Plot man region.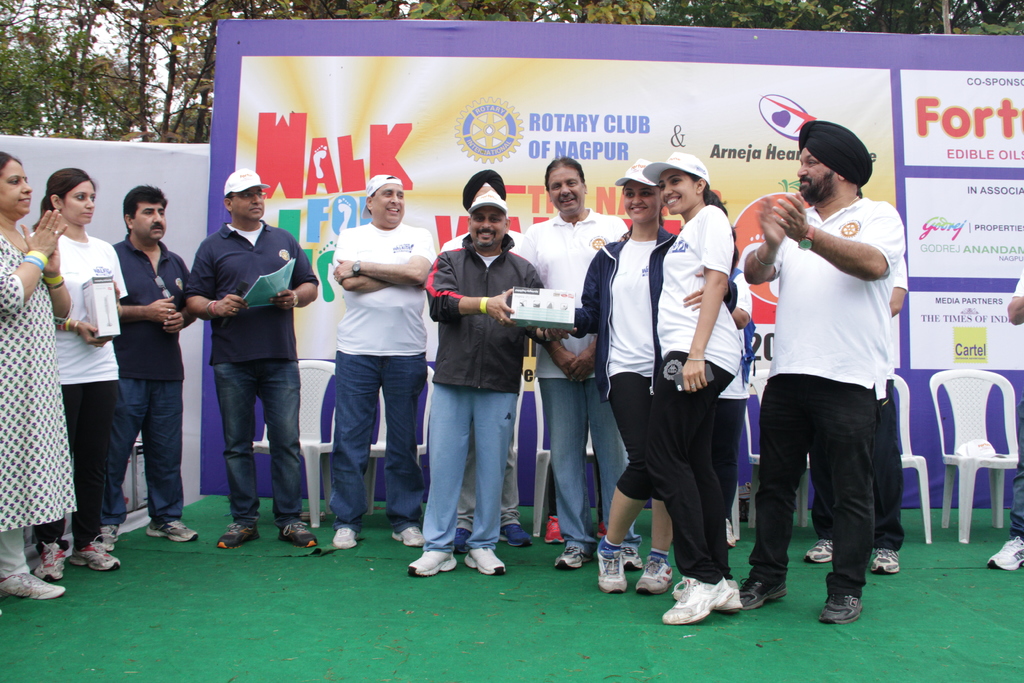
Plotted at [left=188, top=168, right=319, bottom=550].
